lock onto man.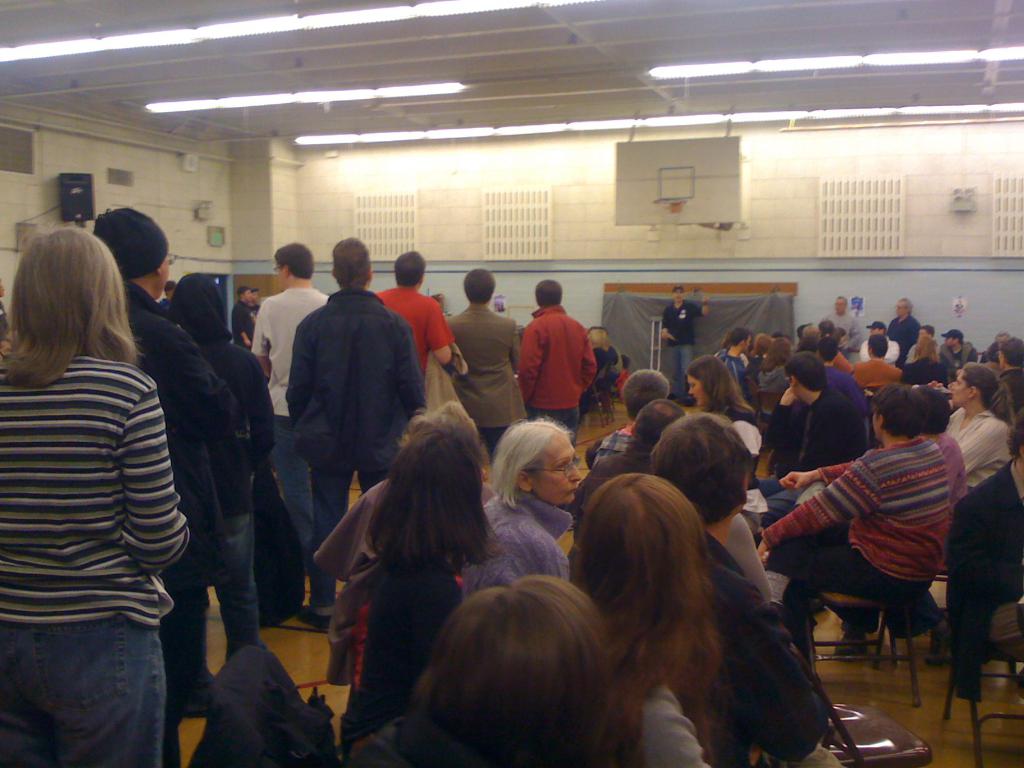
Locked: x1=888, y1=295, x2=916, y2=364.
